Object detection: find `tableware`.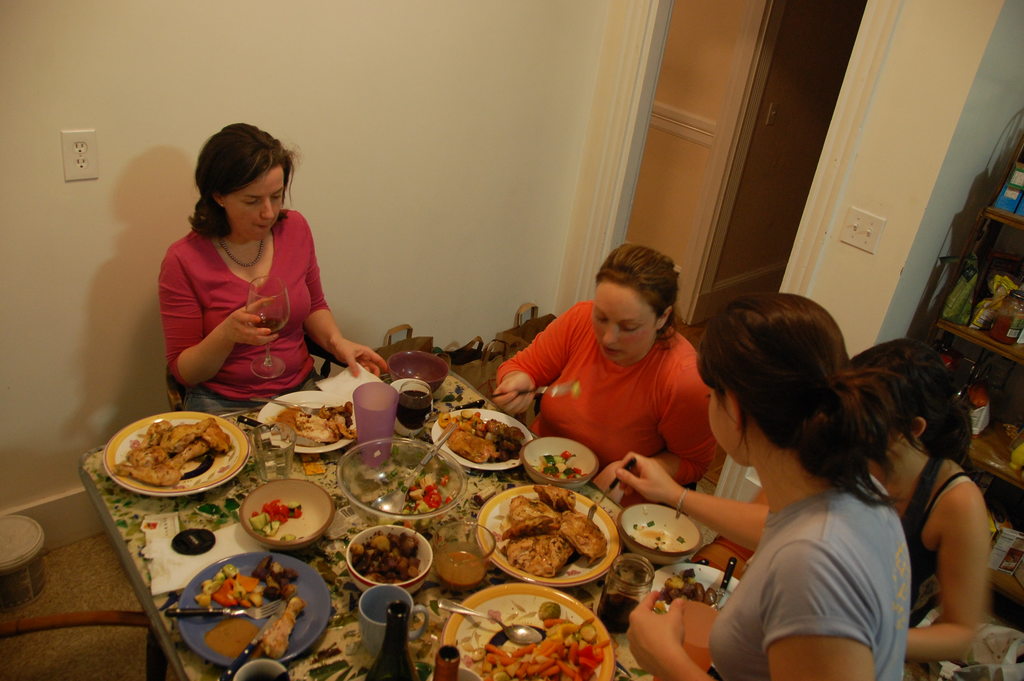
l=392, t=375, r=442, b=445.
